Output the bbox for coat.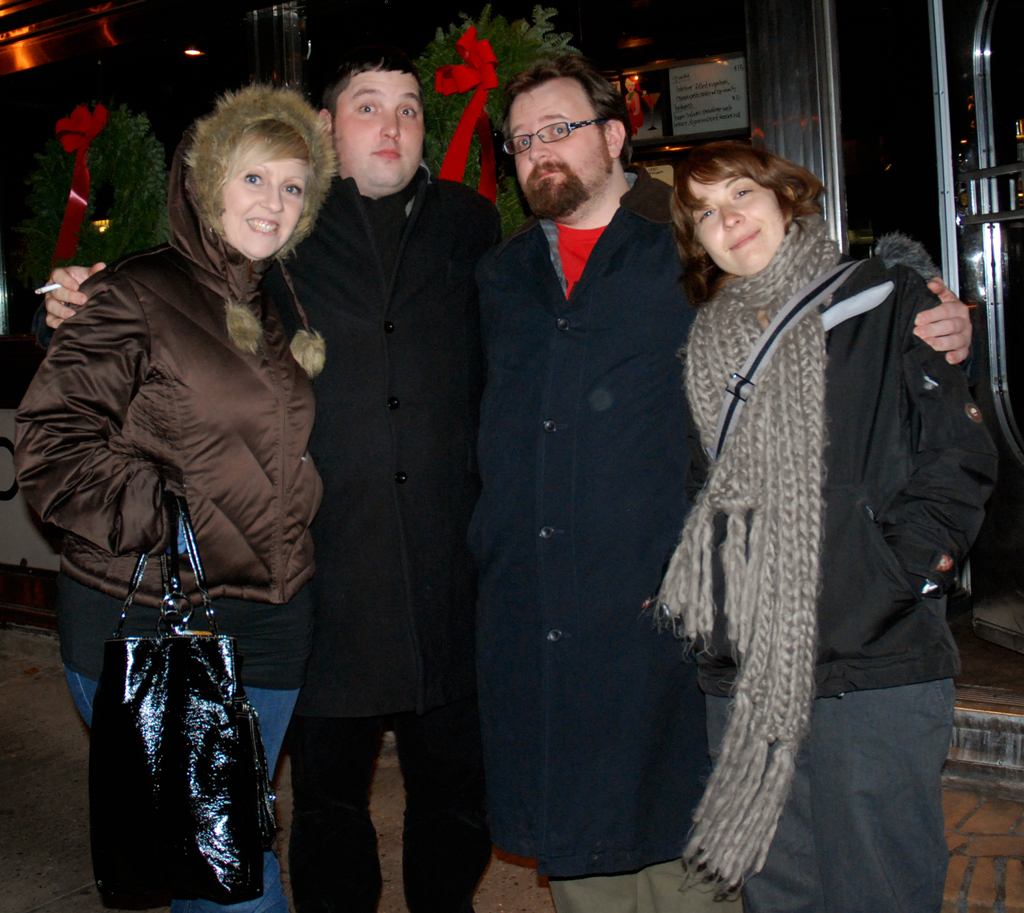
pyautogui.locateOnScreen(38, 141, 323, 718).
